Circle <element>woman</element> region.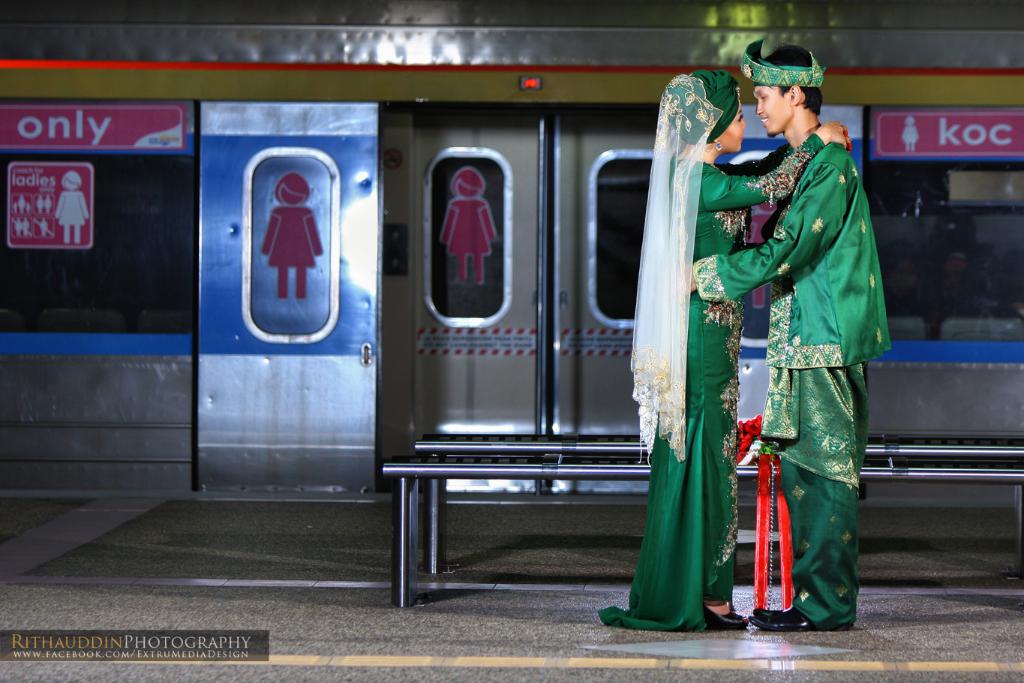
Region: region(595, 69, 854, 631).
